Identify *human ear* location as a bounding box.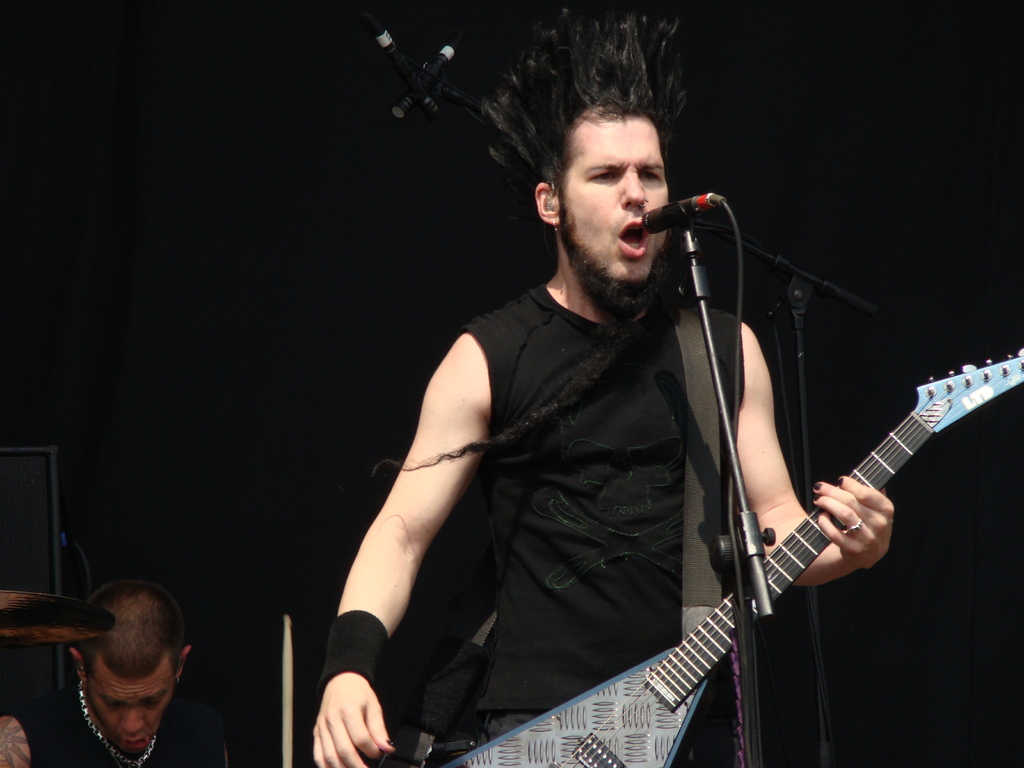
[67, 643, 90, 682].
